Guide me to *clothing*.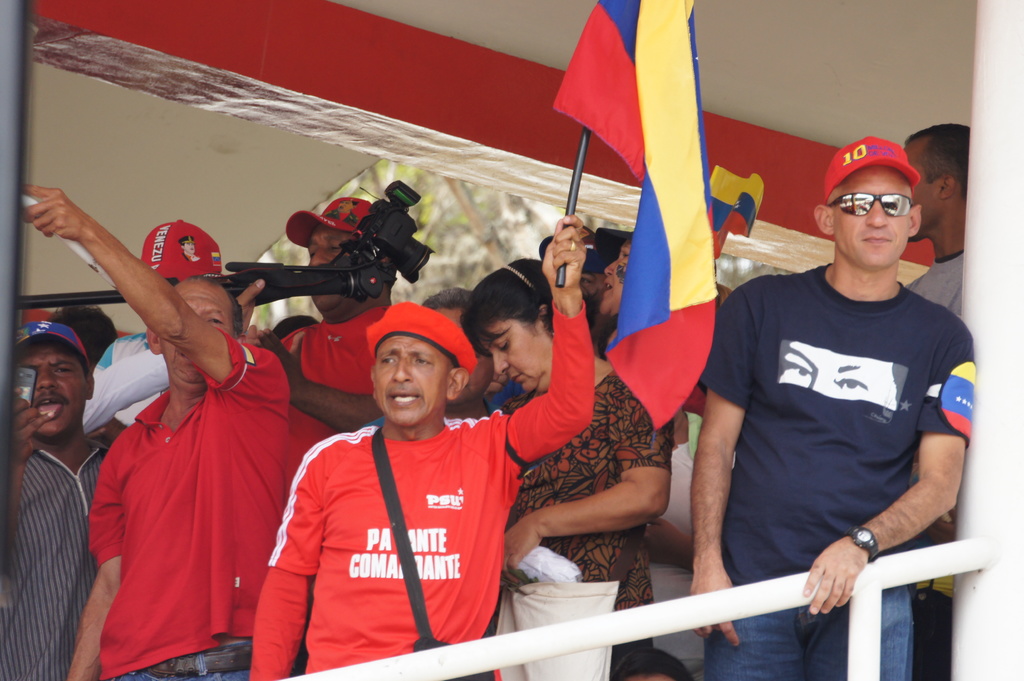
Guidance: detection(246, 300, 593, 678).
